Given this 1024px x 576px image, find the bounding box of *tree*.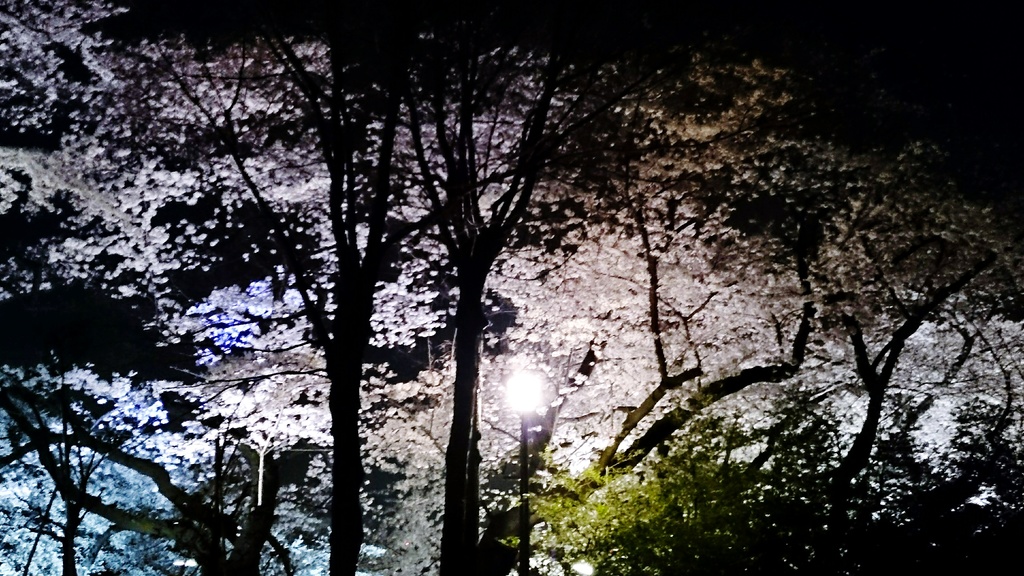
45 22 1023 555.
